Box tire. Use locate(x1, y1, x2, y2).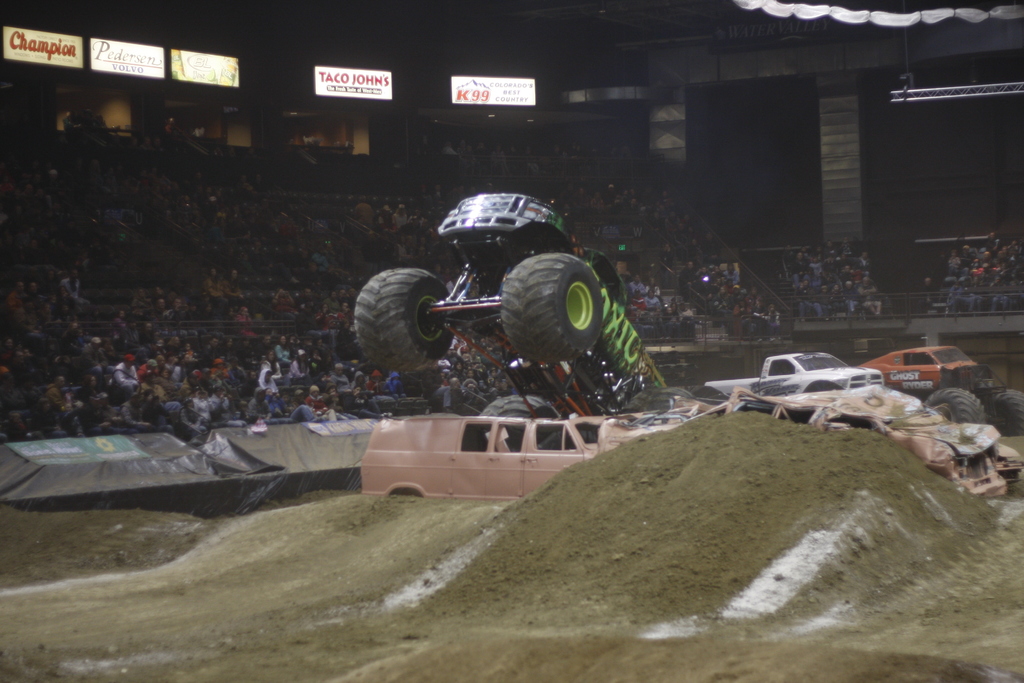
locate(351, 267, 459, 370).
